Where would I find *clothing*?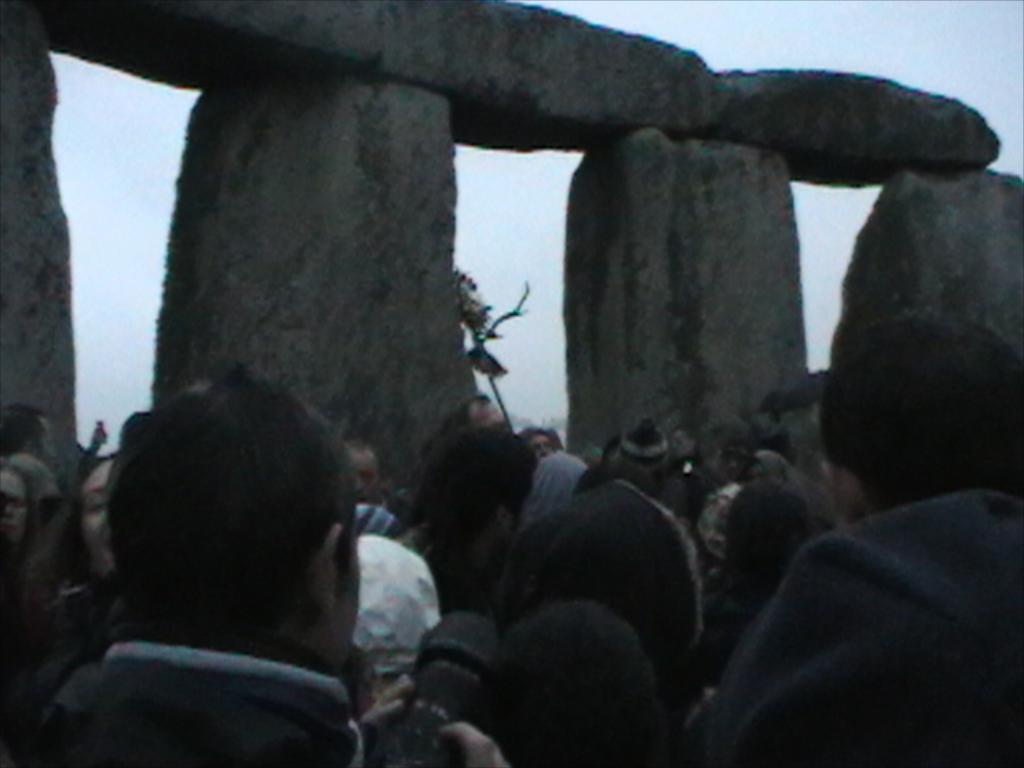
At (0, 421, 1022, 758).
